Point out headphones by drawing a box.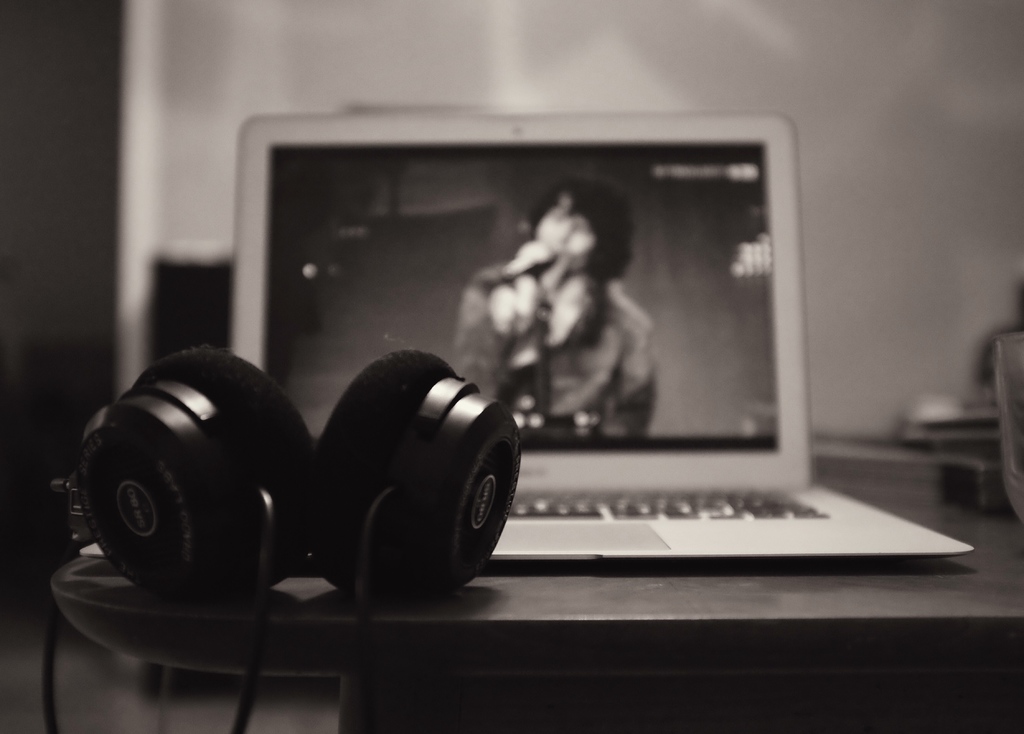
locate(71, 350, 523, 600).
